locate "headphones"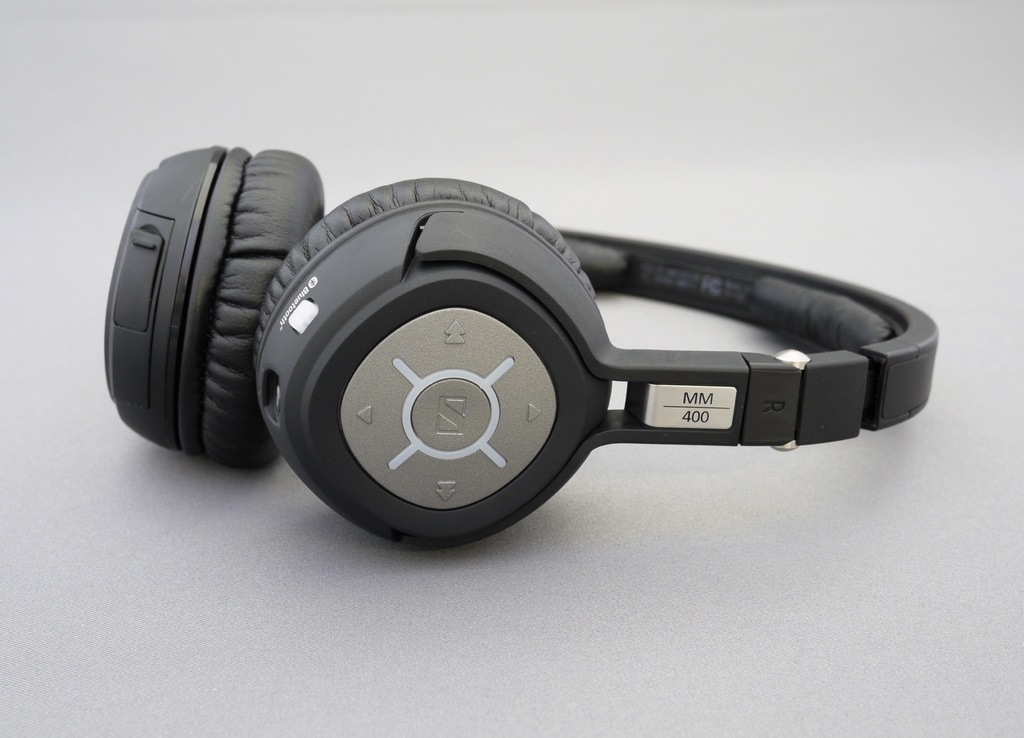
<bbox>100, 138, 942, 554</bbox>
